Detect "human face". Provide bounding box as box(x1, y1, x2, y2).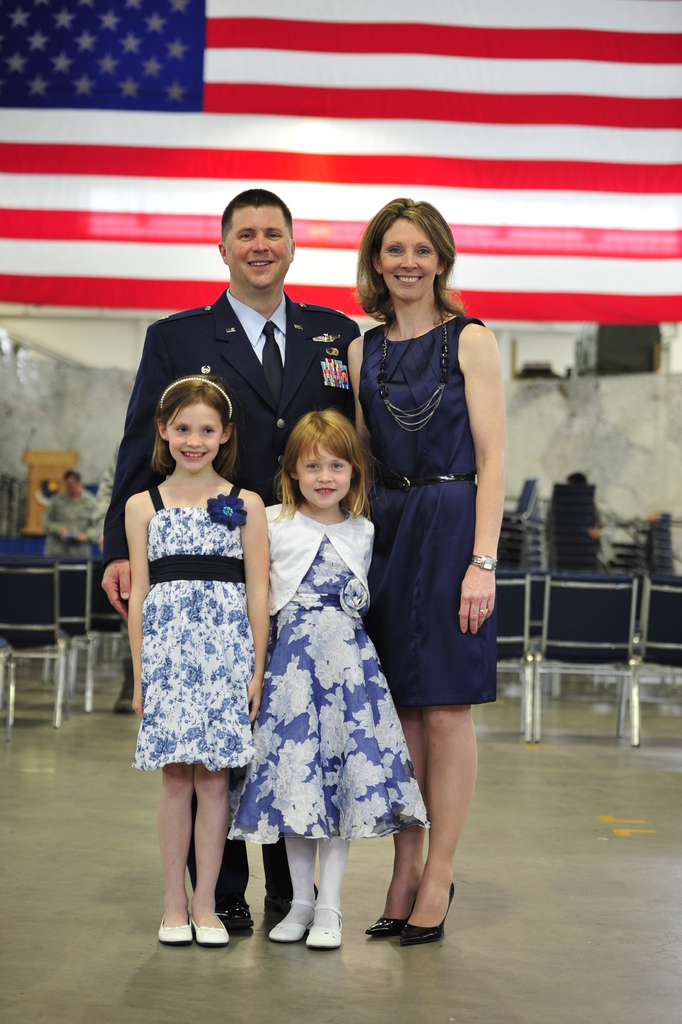
box(295, 446, 352, 505).
